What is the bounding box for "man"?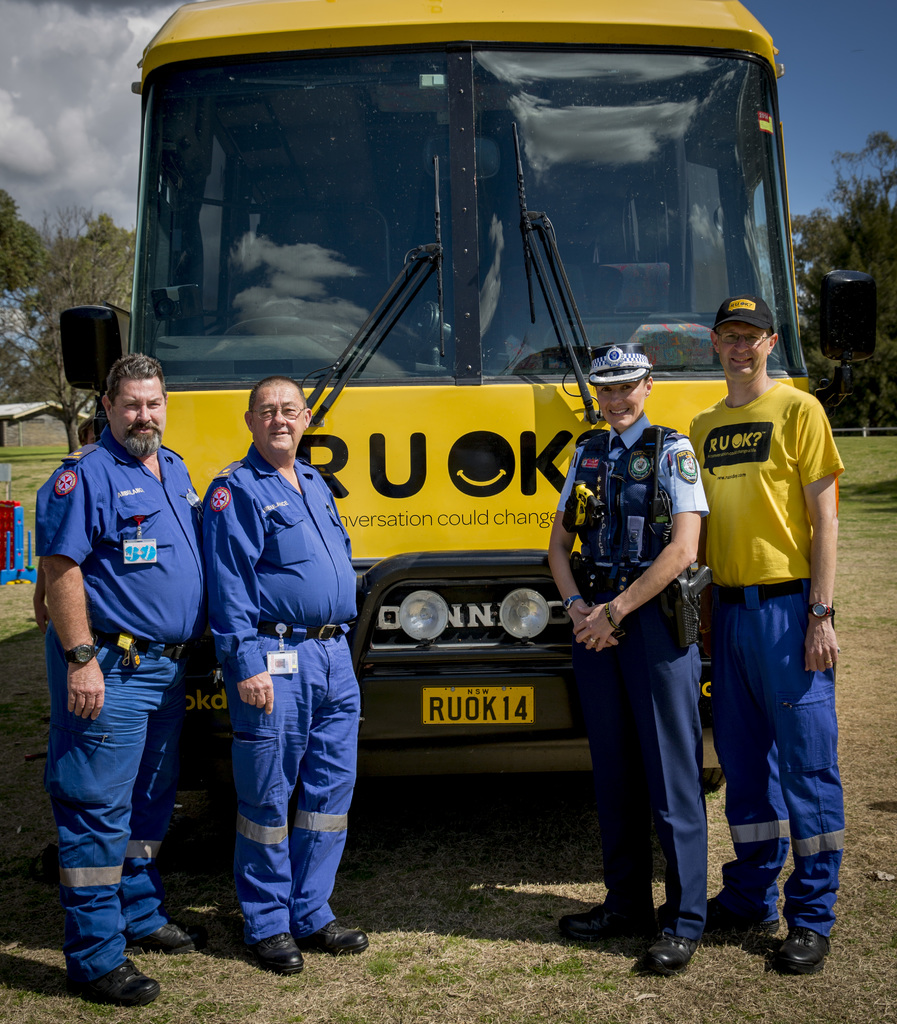
bbox=(687, 296, 845, 973).
